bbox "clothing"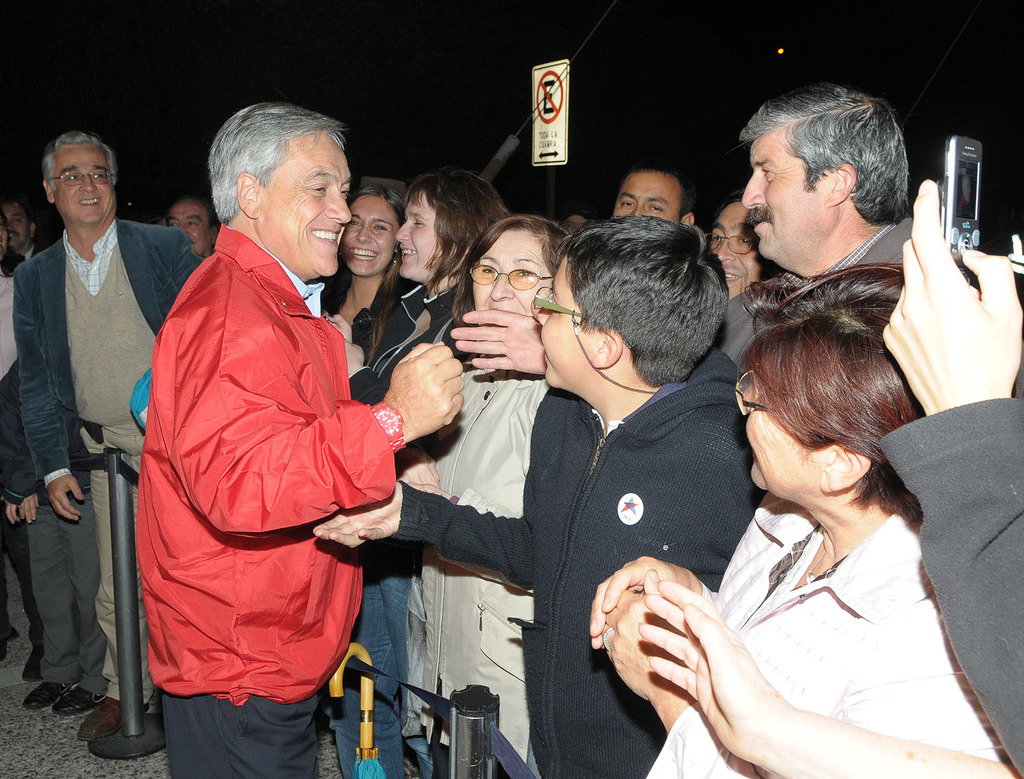
l=328, t=276, r=479, b=778
